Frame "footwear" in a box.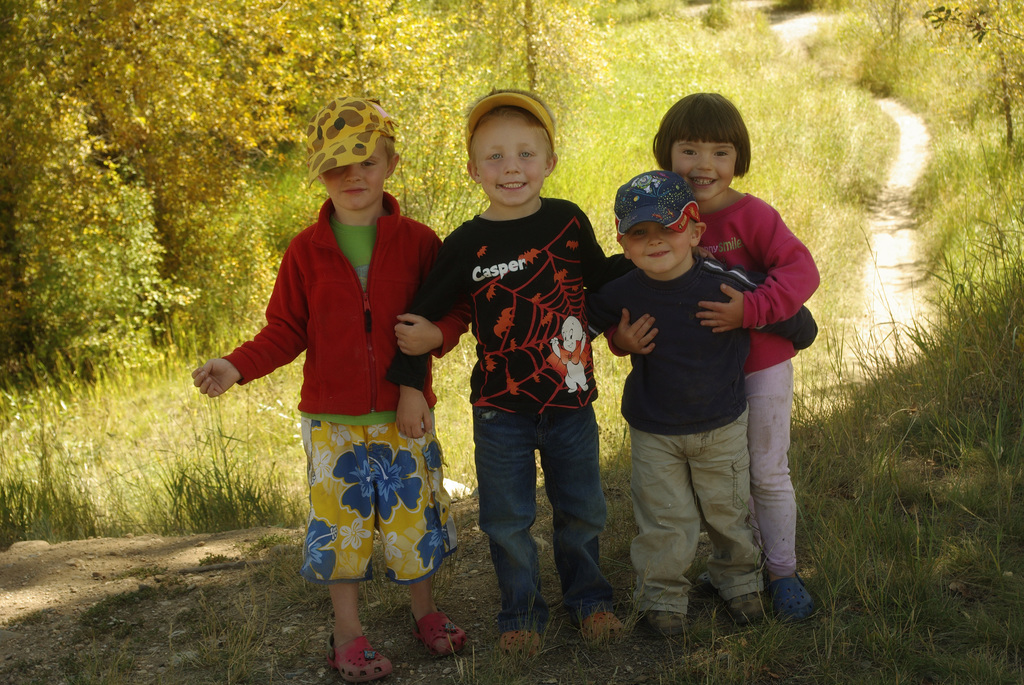
410 609 466 659.
